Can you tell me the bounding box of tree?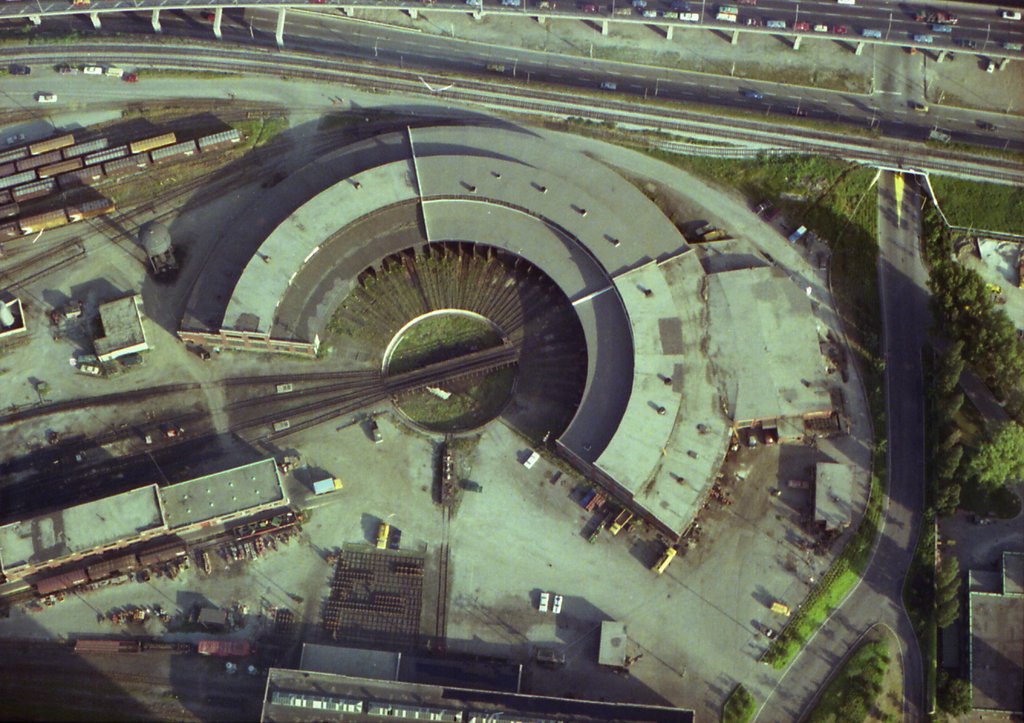
x1=936 y1=363 x2=964 y2=397.
